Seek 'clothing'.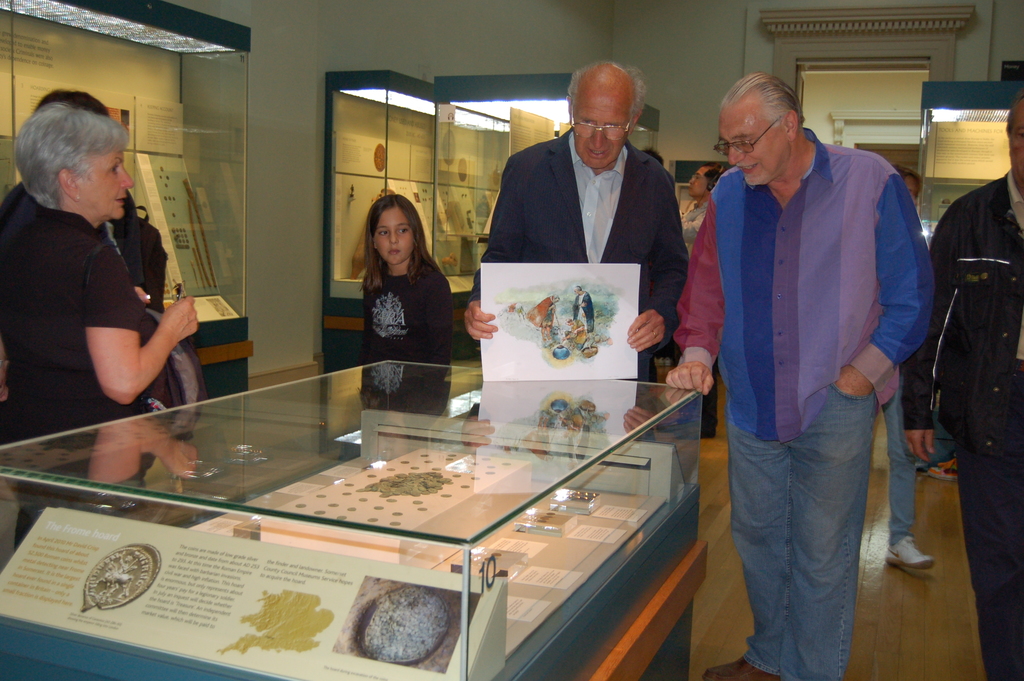
[0, 199, 140, 437].
